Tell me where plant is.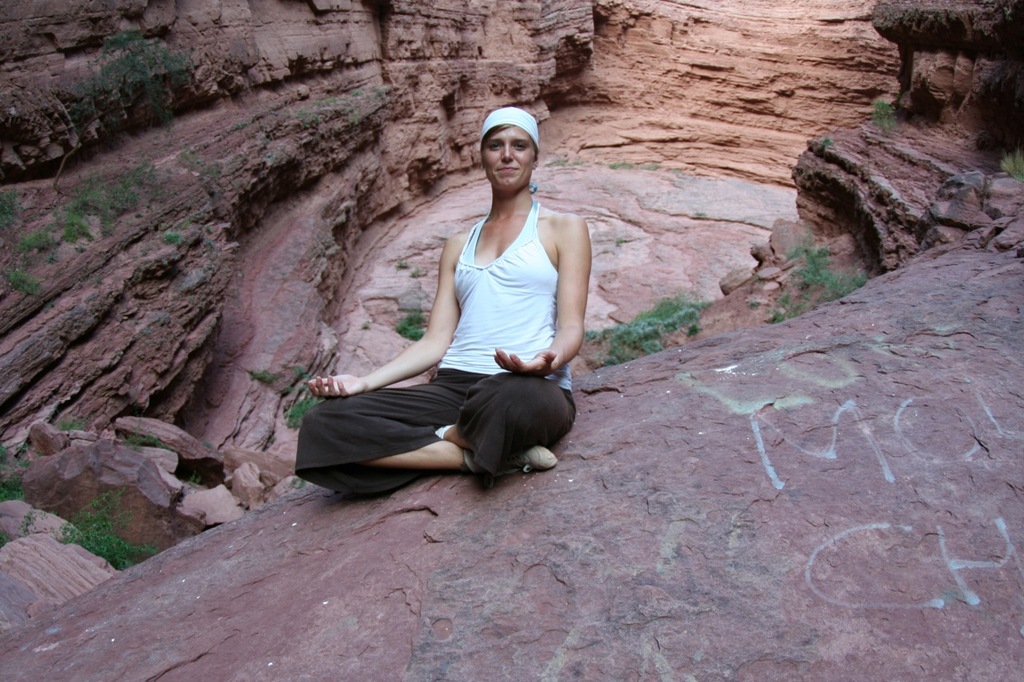
plant is at [0, 166, 173, 289].
